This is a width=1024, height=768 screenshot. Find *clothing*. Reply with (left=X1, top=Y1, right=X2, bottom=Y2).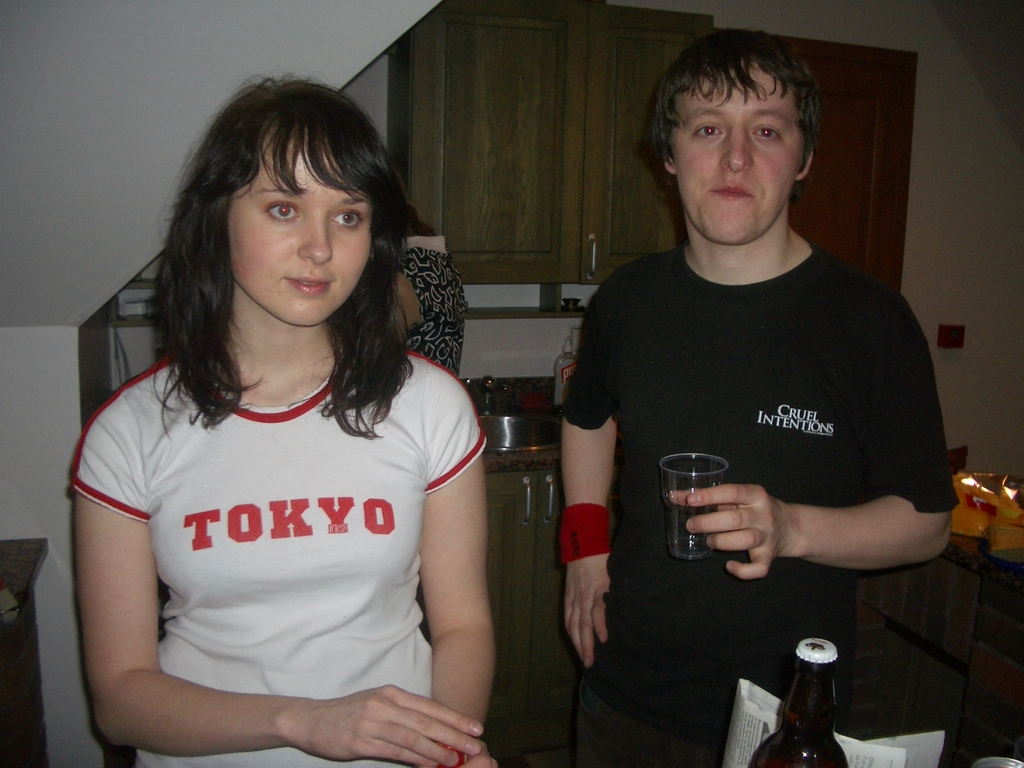
(left=387, top=232, right=469, bottom=376).
